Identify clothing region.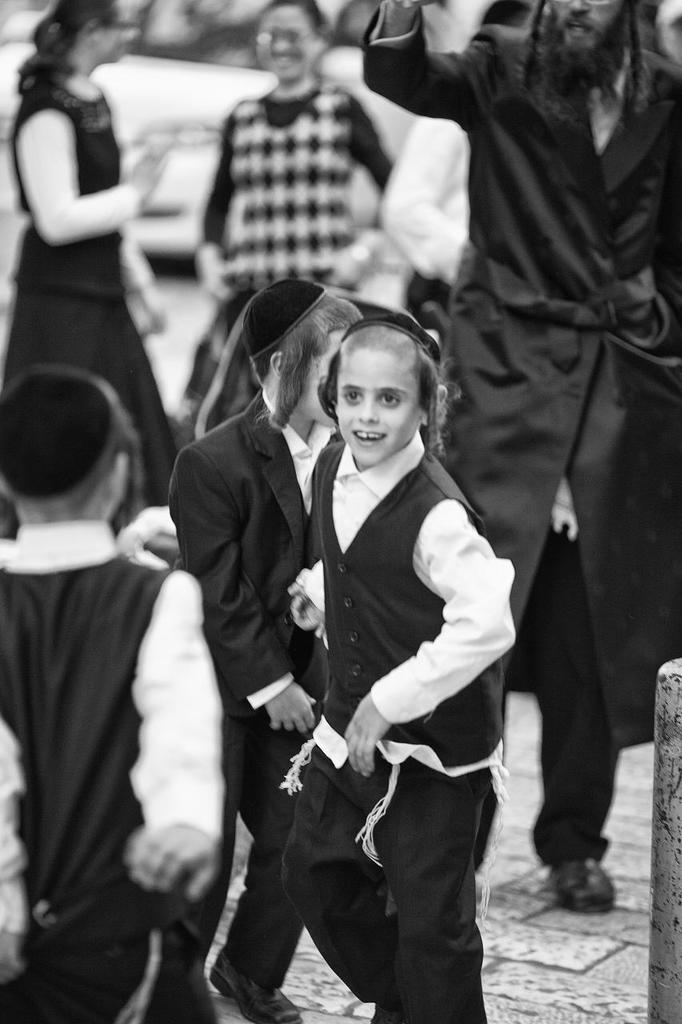
Region: l=309, t=442, r=517, b=1023.
